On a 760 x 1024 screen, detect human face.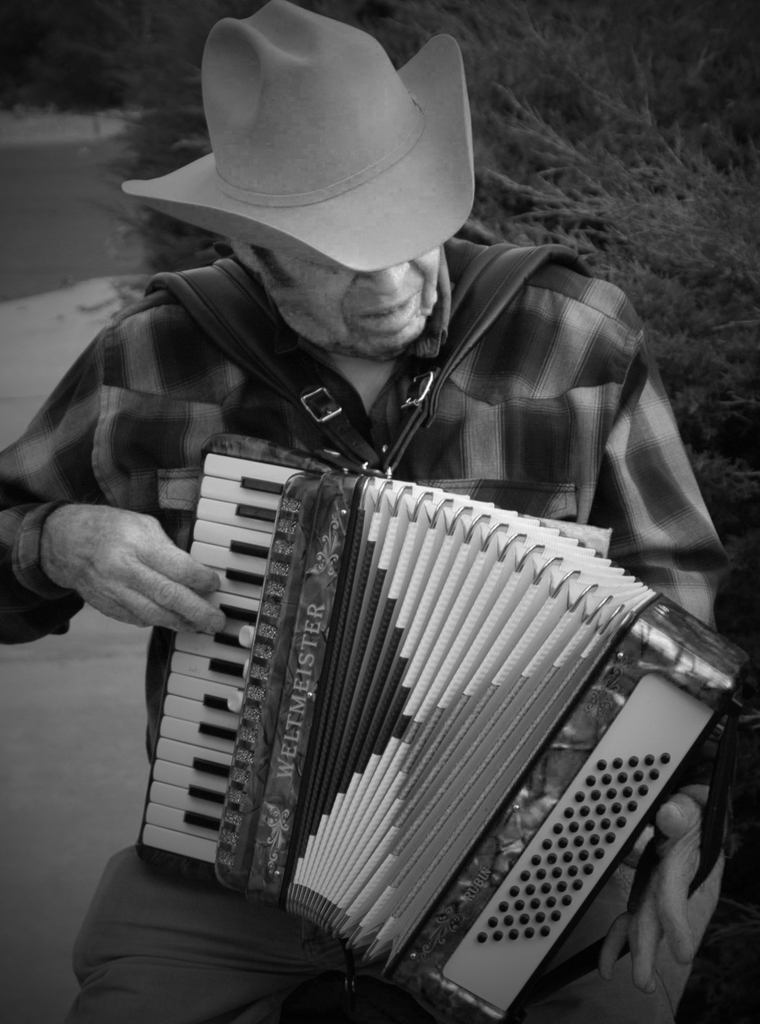
(275, 229, 439, 360).
